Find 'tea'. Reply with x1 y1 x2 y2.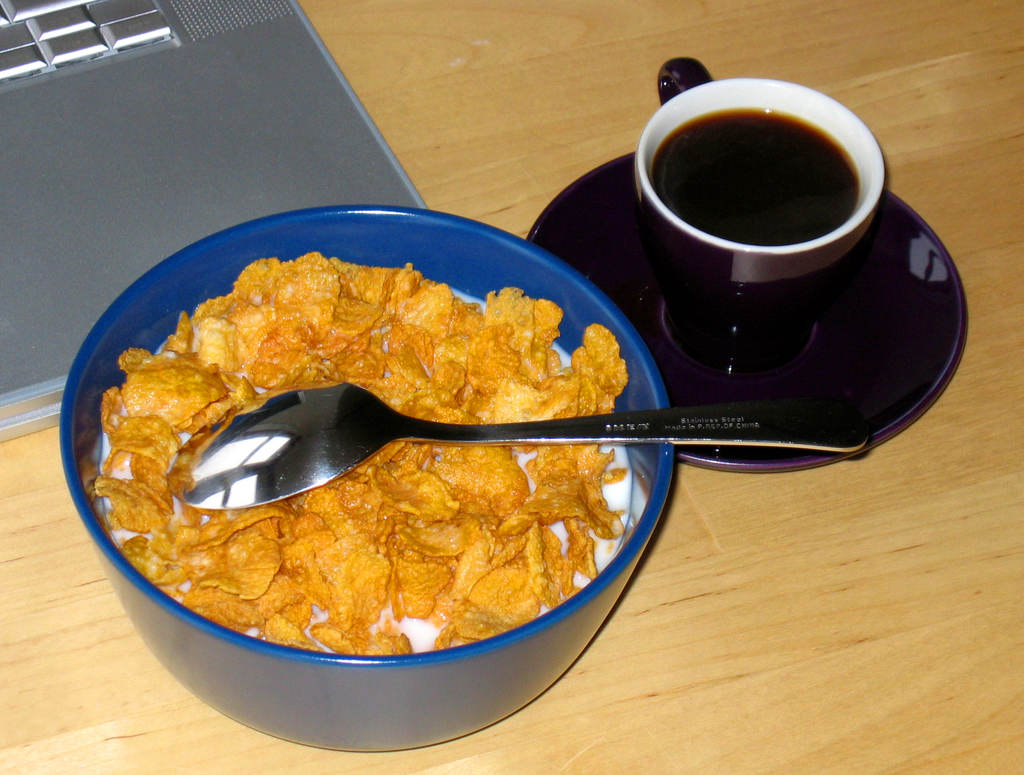
653 114 861 241.
